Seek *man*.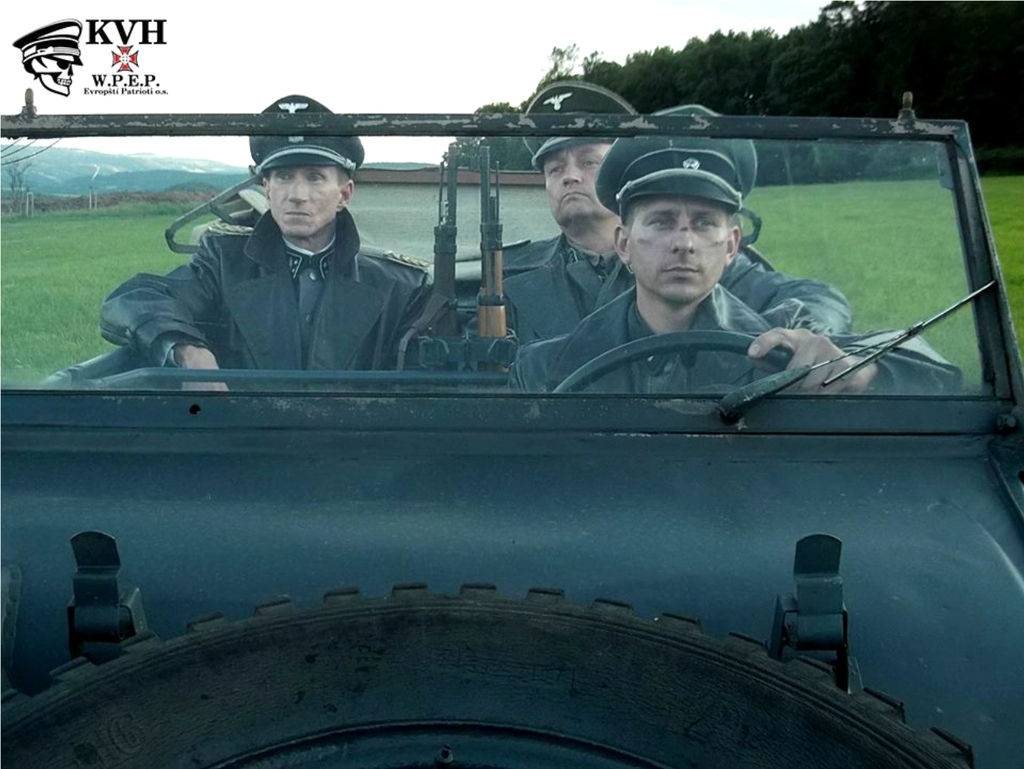
Rect(504, 102, 971, 387).
